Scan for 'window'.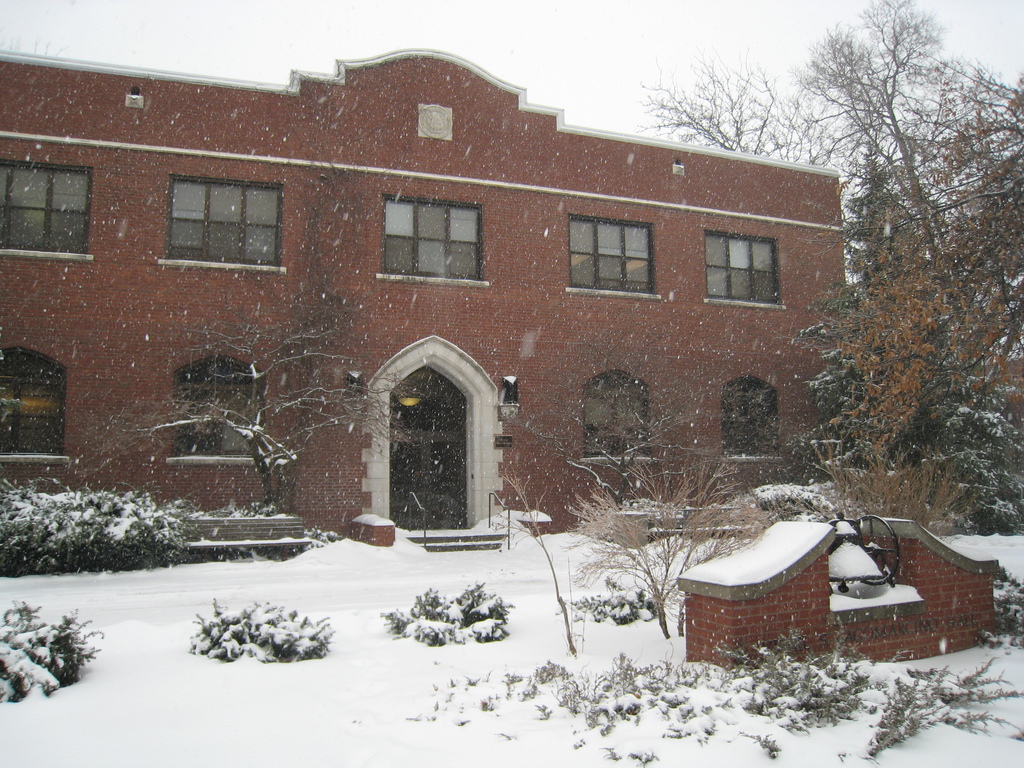
Scan result: region(380, 199, 486, 280).
